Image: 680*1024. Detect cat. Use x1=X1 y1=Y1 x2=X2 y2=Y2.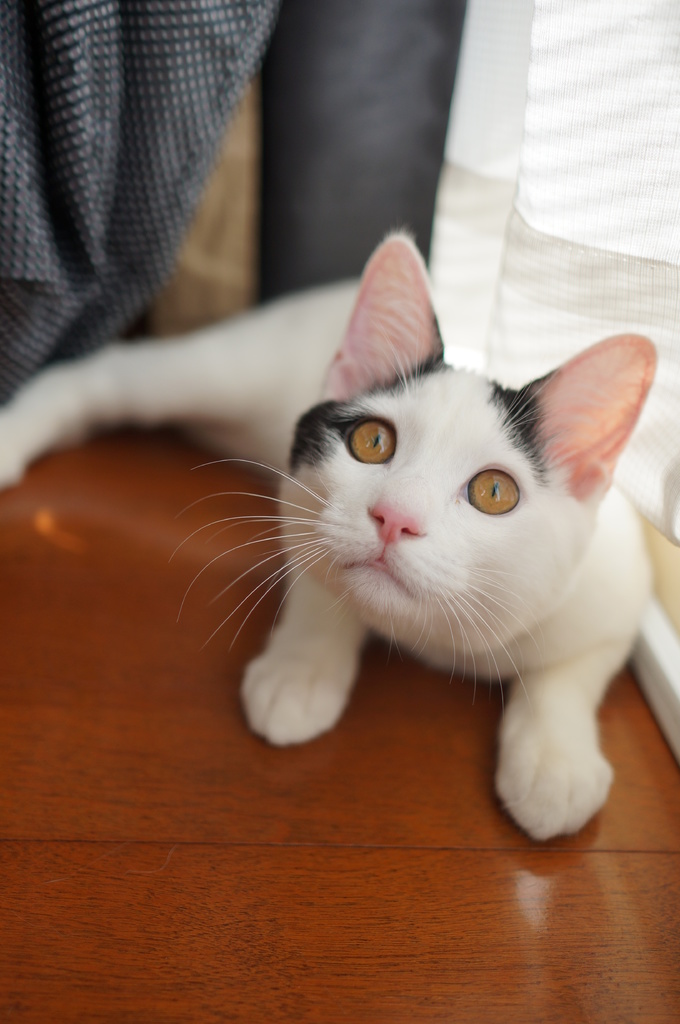
x1=0 y1=234 x2=658 y2=833.
